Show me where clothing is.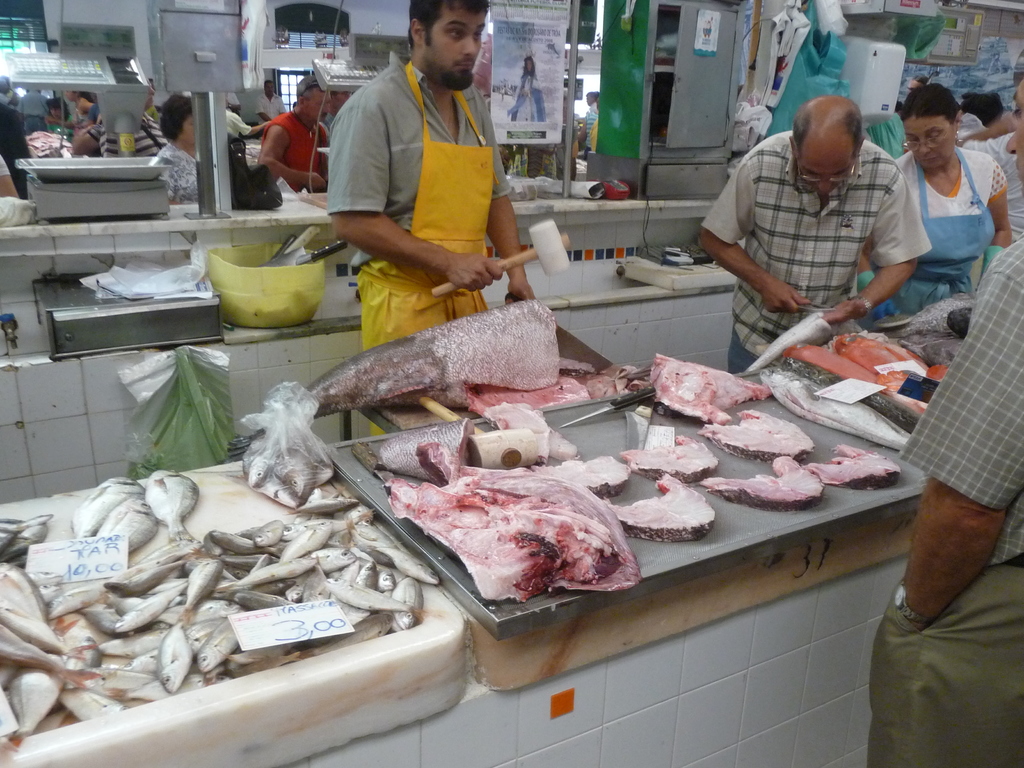
clothing is at l=262, t=112, r=319, b=175.
